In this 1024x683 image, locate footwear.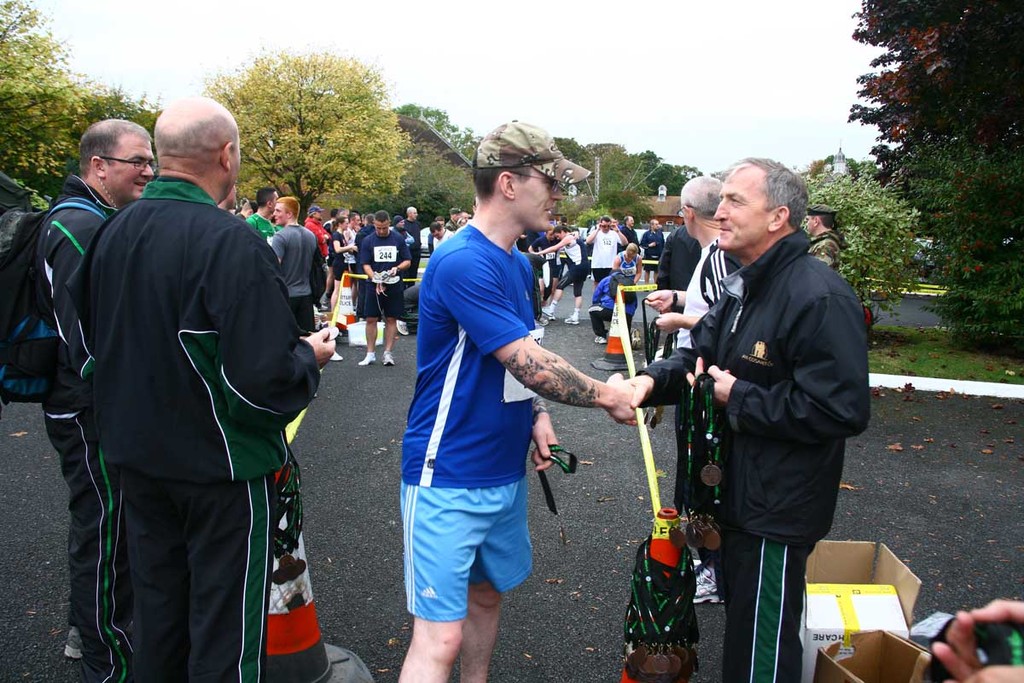
Bounding box: [x1=380, y1=347, x2=396, y2=367].
